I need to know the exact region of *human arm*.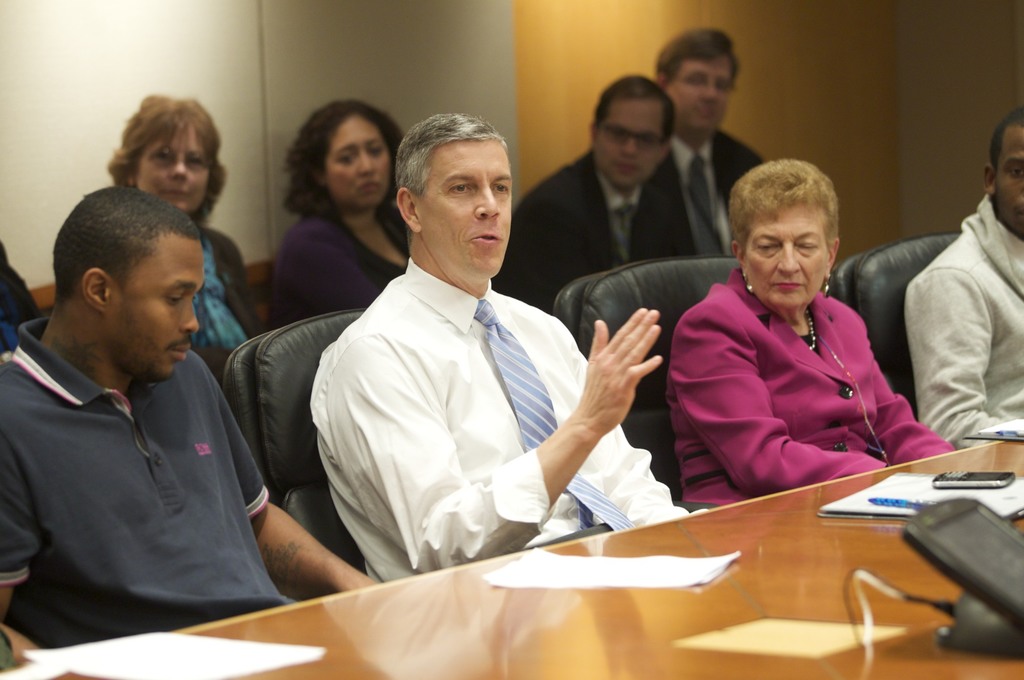
Region: 563, 313, 687, 537.
